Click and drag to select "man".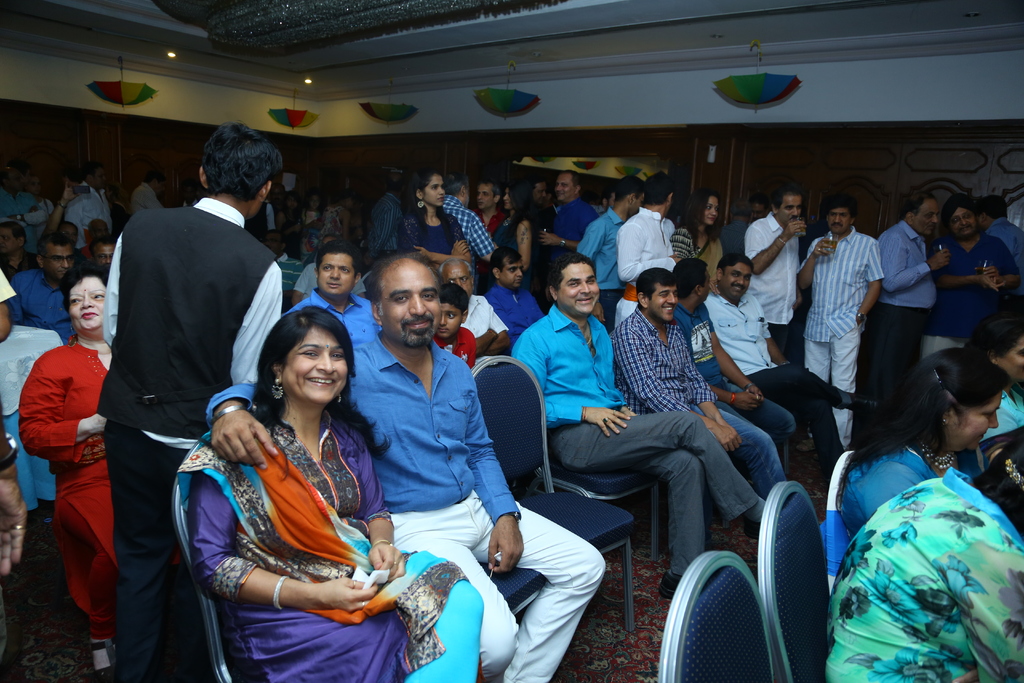
Selection: (876,192,951,426).
